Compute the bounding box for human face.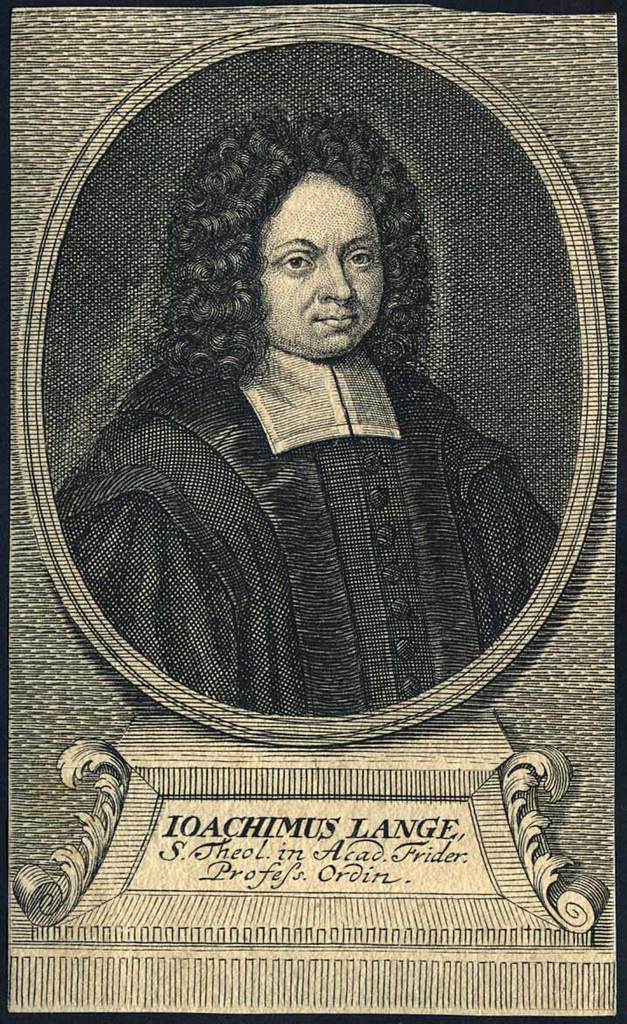
x1=253 y1=166 x2=402 y2=359.
